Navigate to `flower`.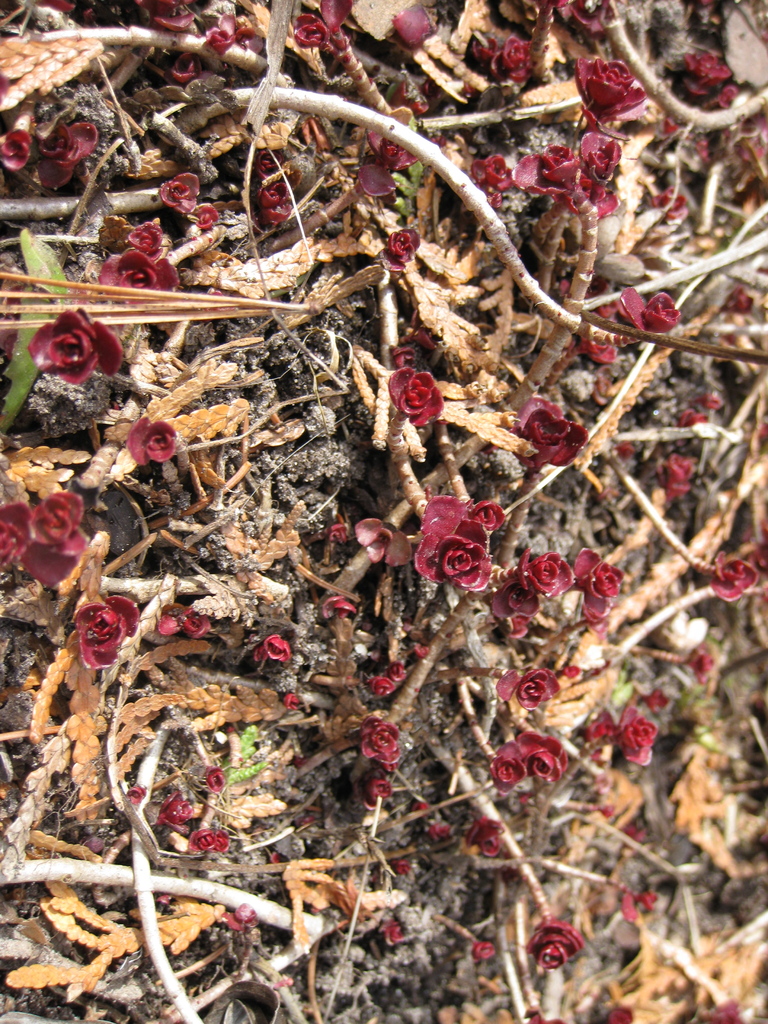
Navigation target: [0,131,30,168].
